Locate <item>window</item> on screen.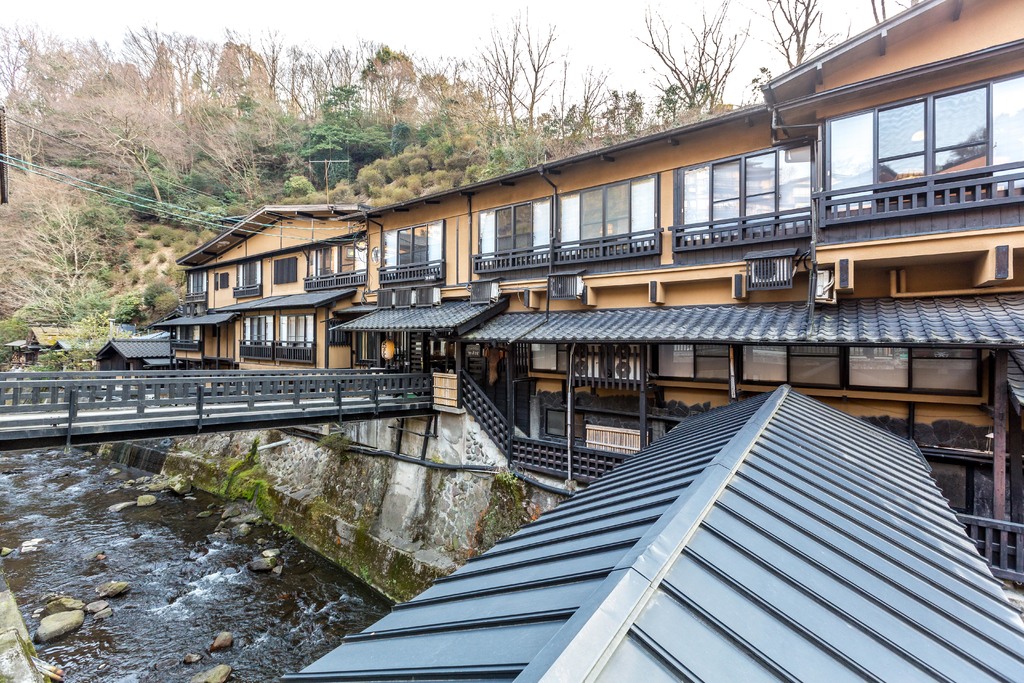
On screen at (left=827, top=62, right=998, bottom=210).
